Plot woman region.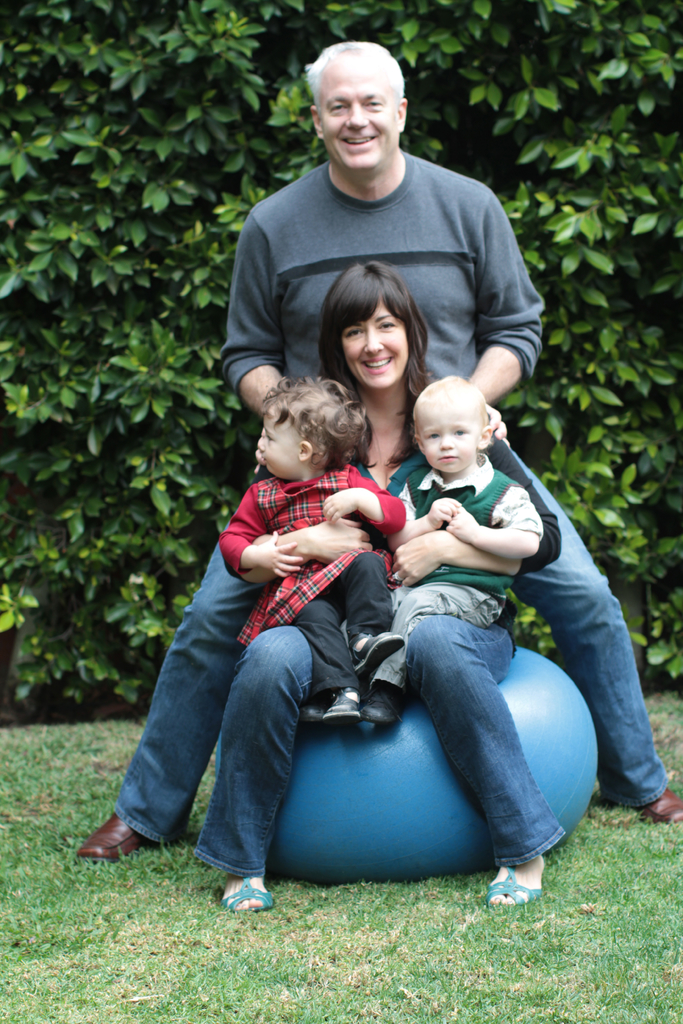
Plotted at <bbox>144, 224, 543, 920</bbox>.
